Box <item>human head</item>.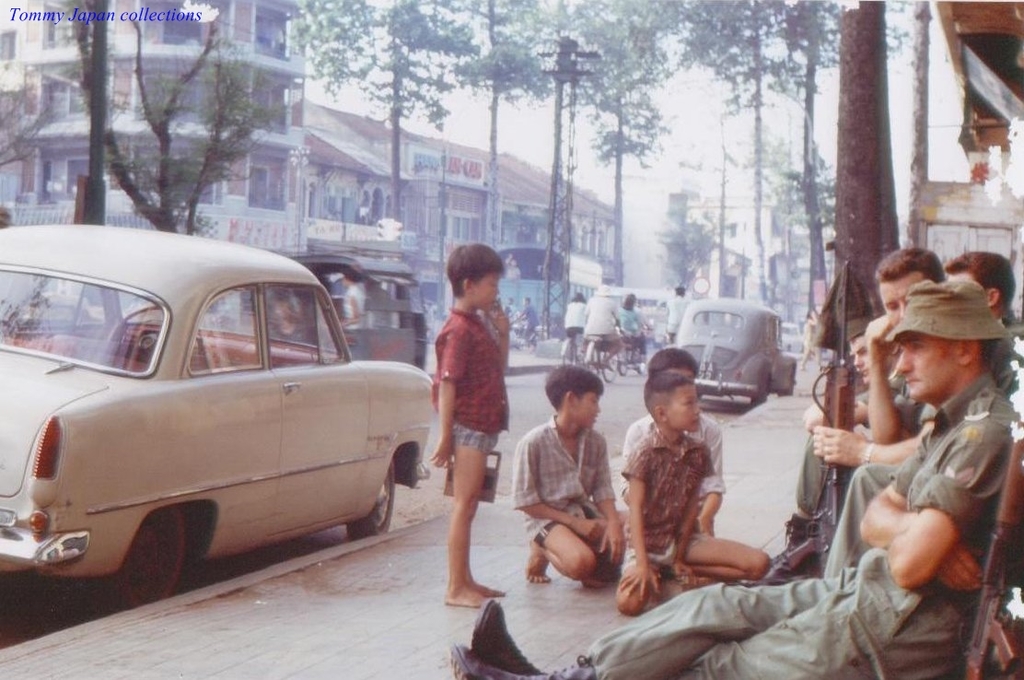
BBox(650, 346, 698, 380).
